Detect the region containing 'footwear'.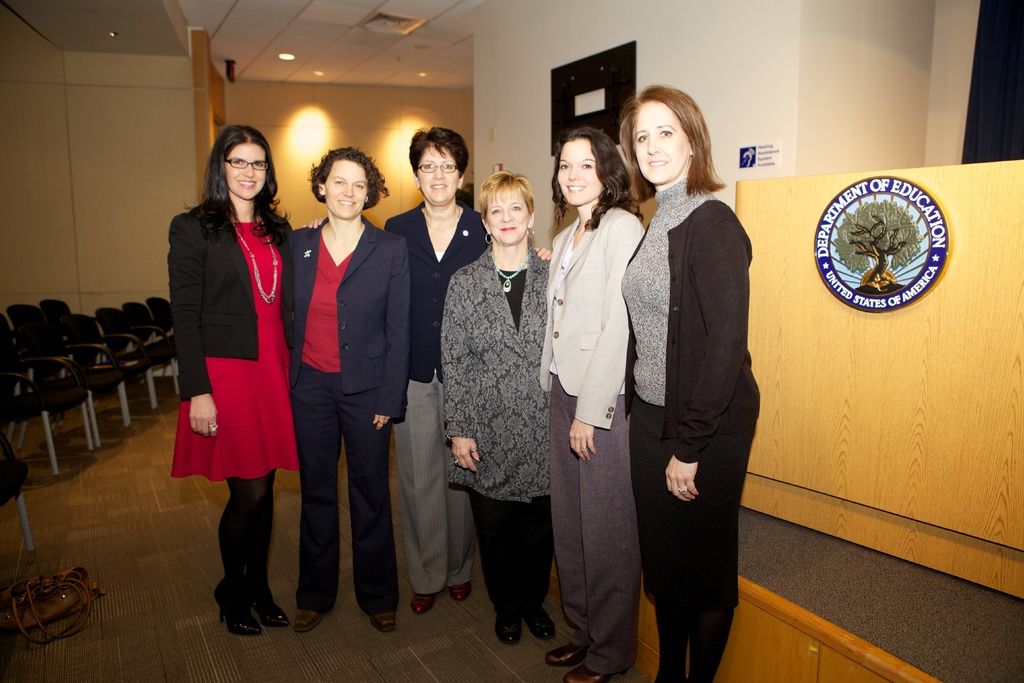
l=451, t=582, r=473, b=600.
